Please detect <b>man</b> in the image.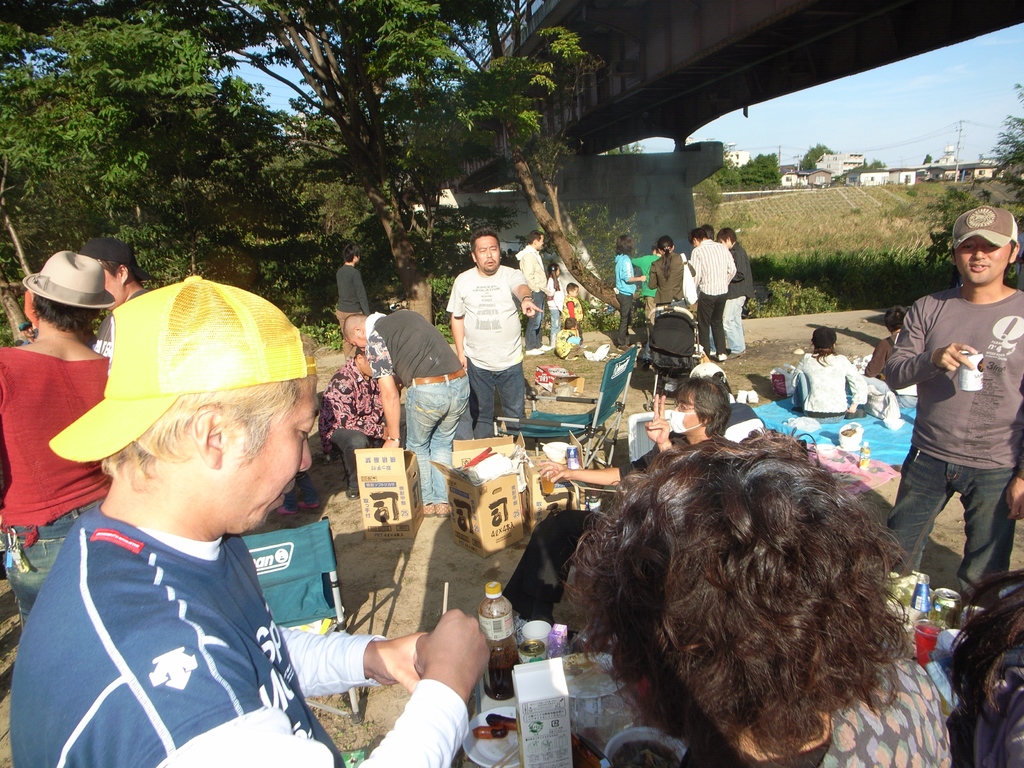
{"x1": 7, "y1": 273, "x2": 488, "y2": 767}.
